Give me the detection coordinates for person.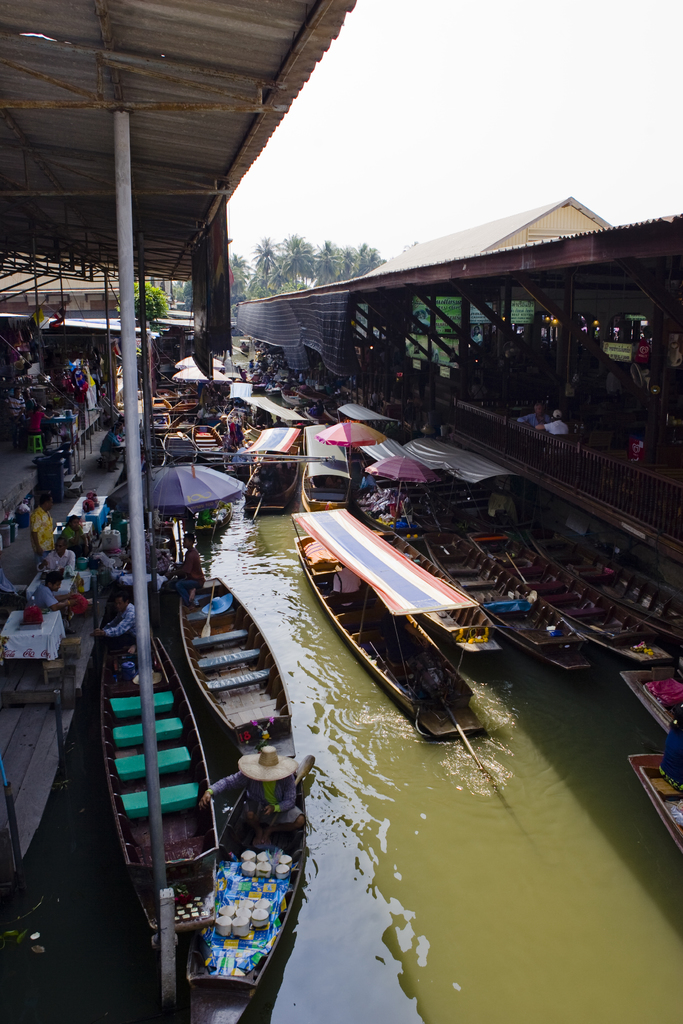
[x1=201, y1=748, x2=298, y2=842].
